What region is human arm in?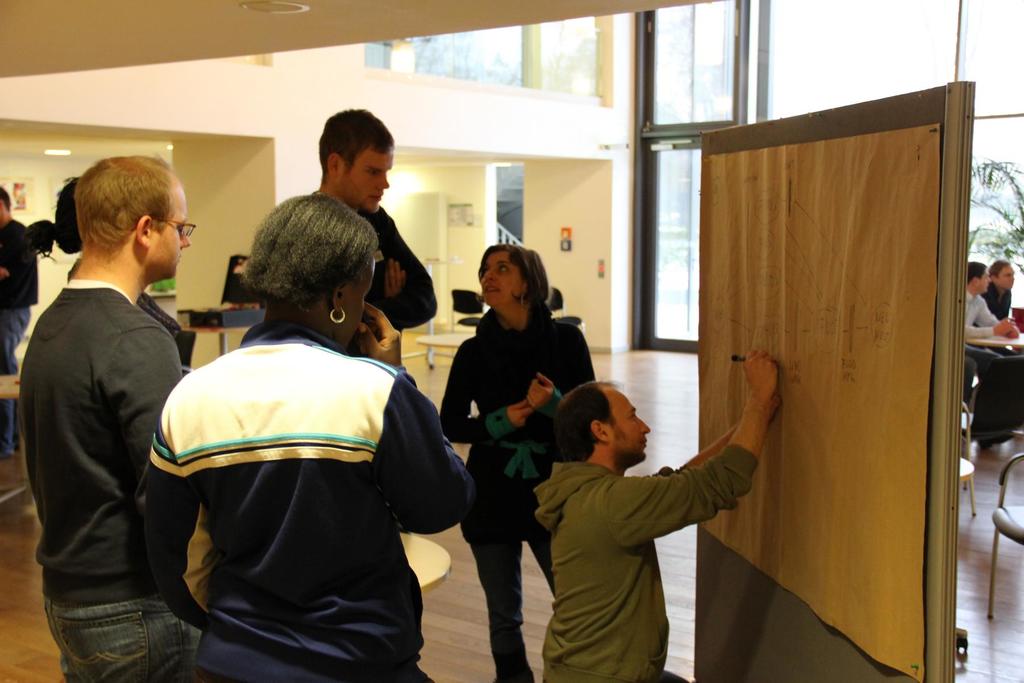
x1=441 y1=333 x2=545 y2=449.
